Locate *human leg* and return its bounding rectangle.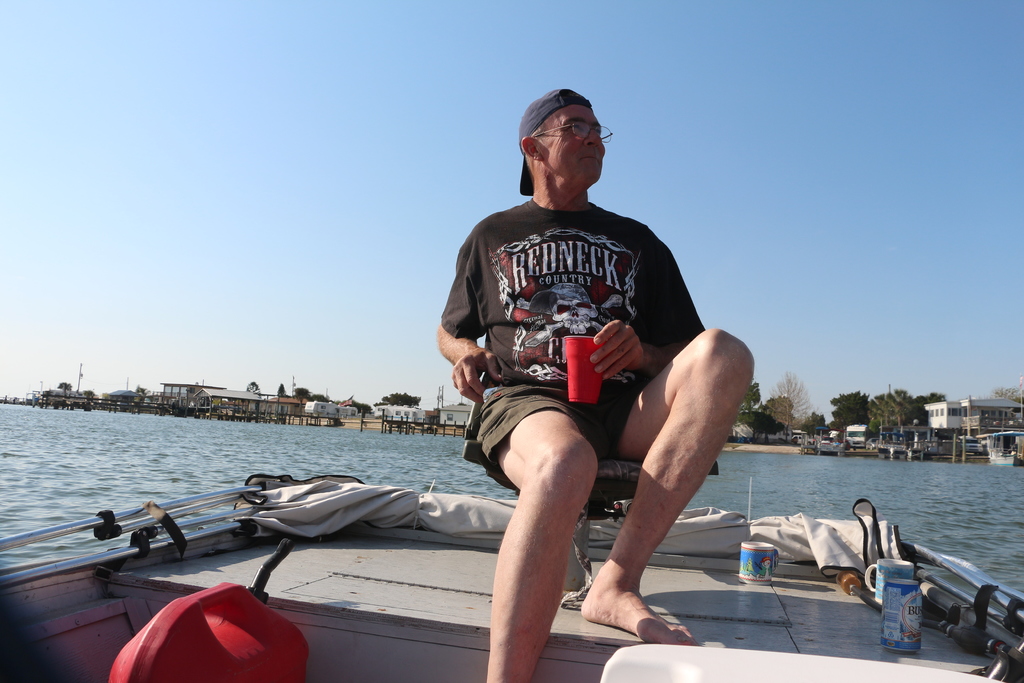
481:383:597:682.
